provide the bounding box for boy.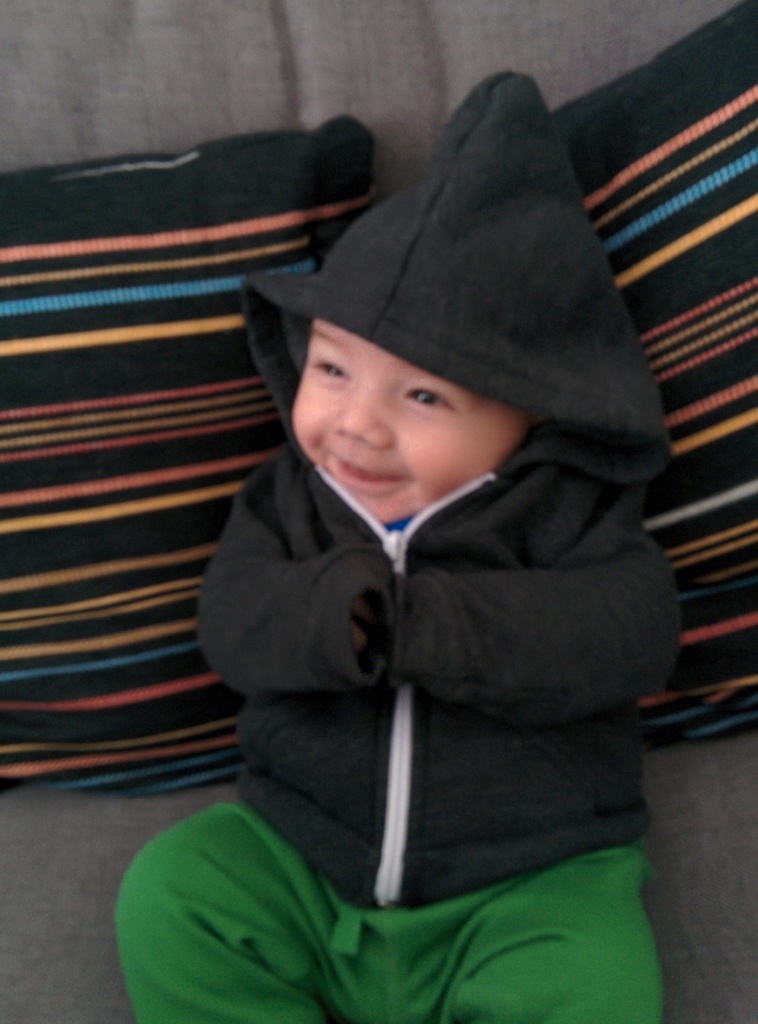
(x1=111, y1=74, x2=666, y2=1022).
